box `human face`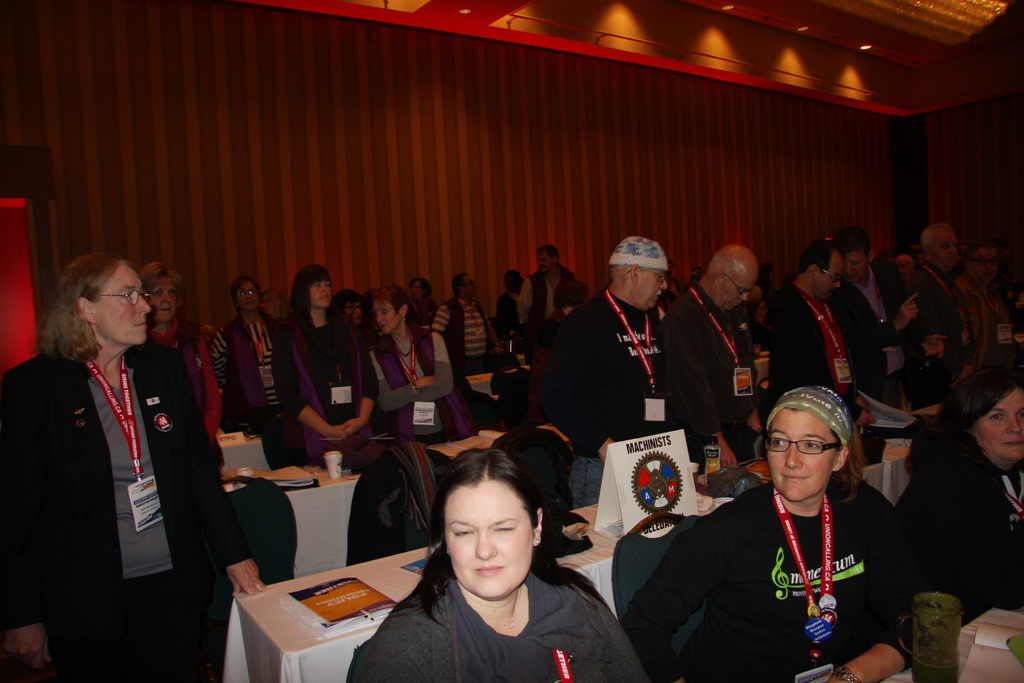
{"x1": 897, "y1": 259, "x2": 910, "y2": 279}
